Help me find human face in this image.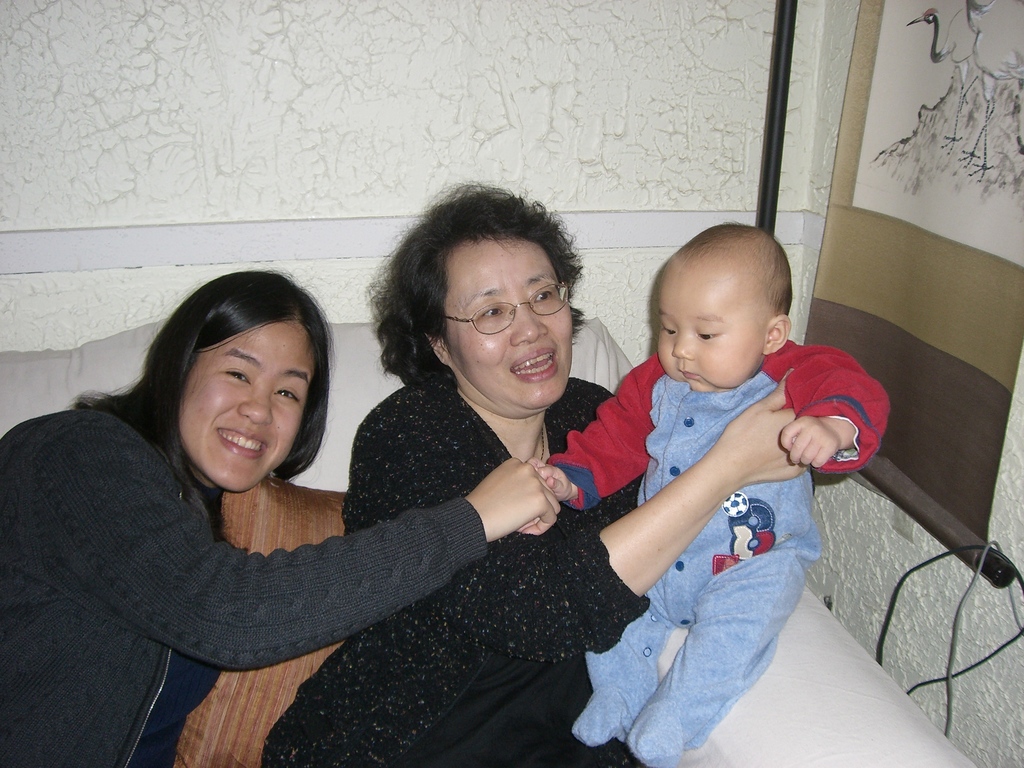
Found it: (657,264,765,394).
